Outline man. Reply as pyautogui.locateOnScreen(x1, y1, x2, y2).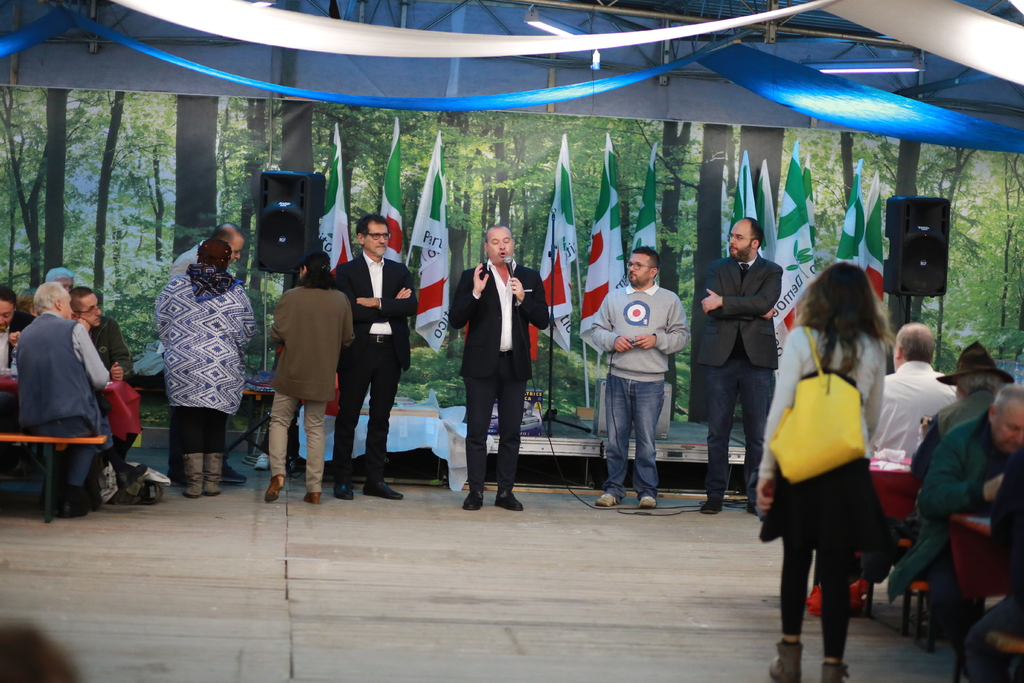
pyautogui.locateOnScreen(700, 220, 785, 517).
